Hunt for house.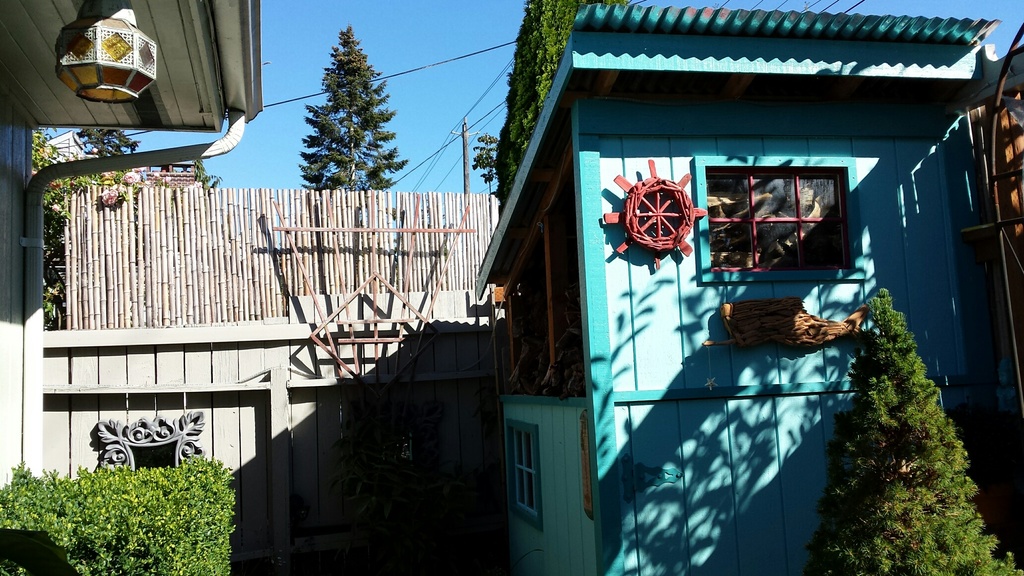
Hunted down at 392,0,992,533.
